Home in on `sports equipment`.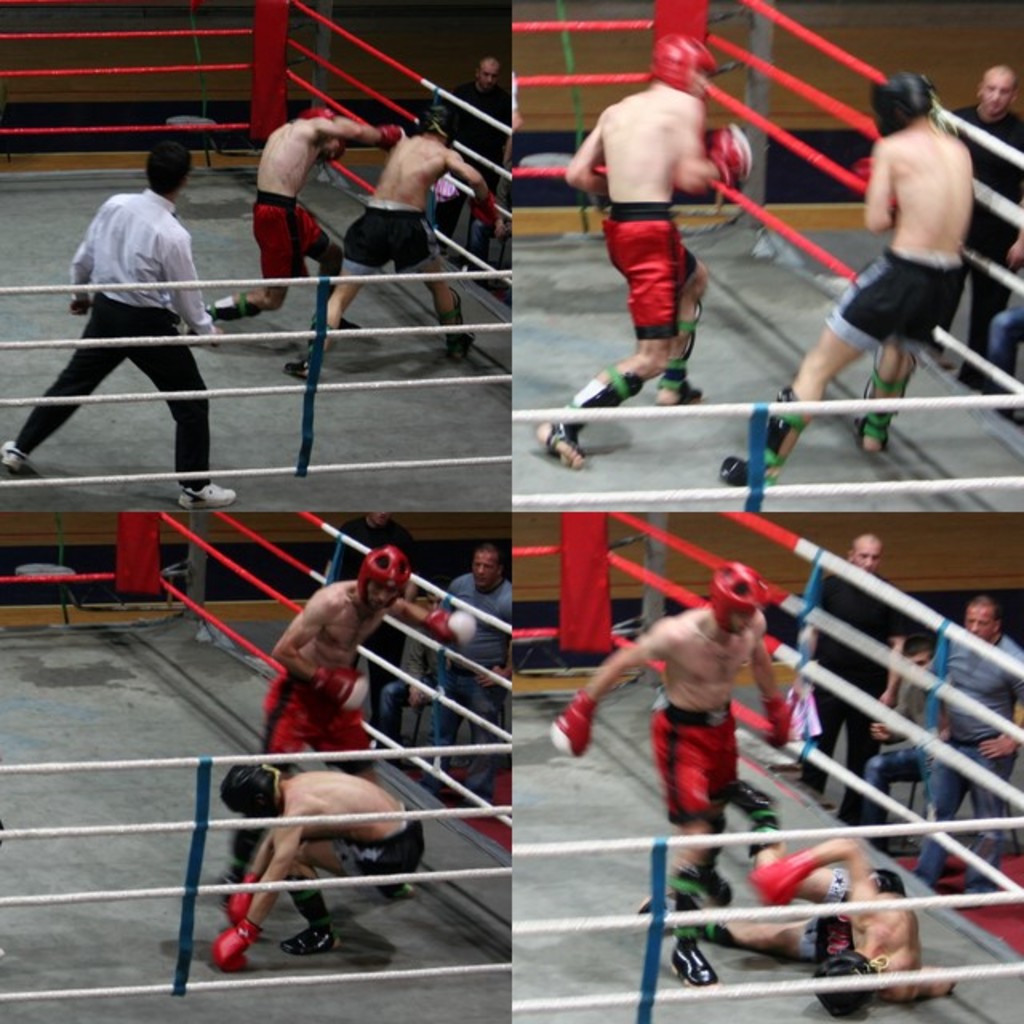
Homed in at <region>715, 562, 768, 637</region>.
